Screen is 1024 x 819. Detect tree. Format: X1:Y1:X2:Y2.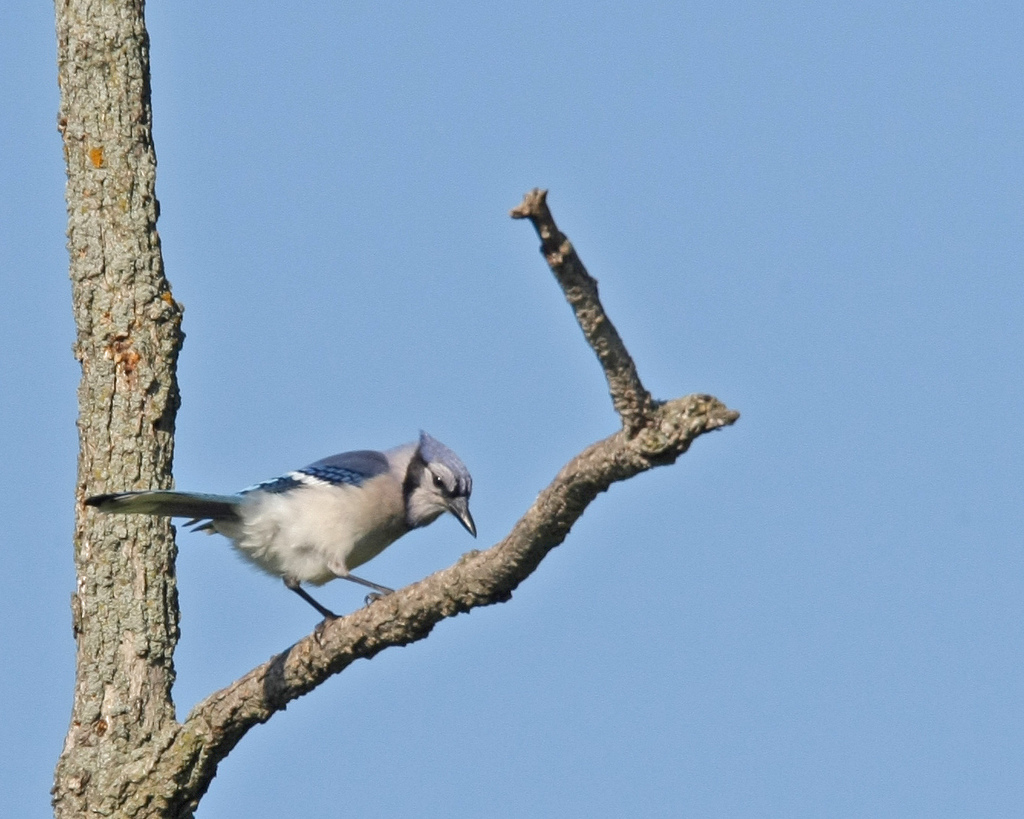
41:0:738:818.
